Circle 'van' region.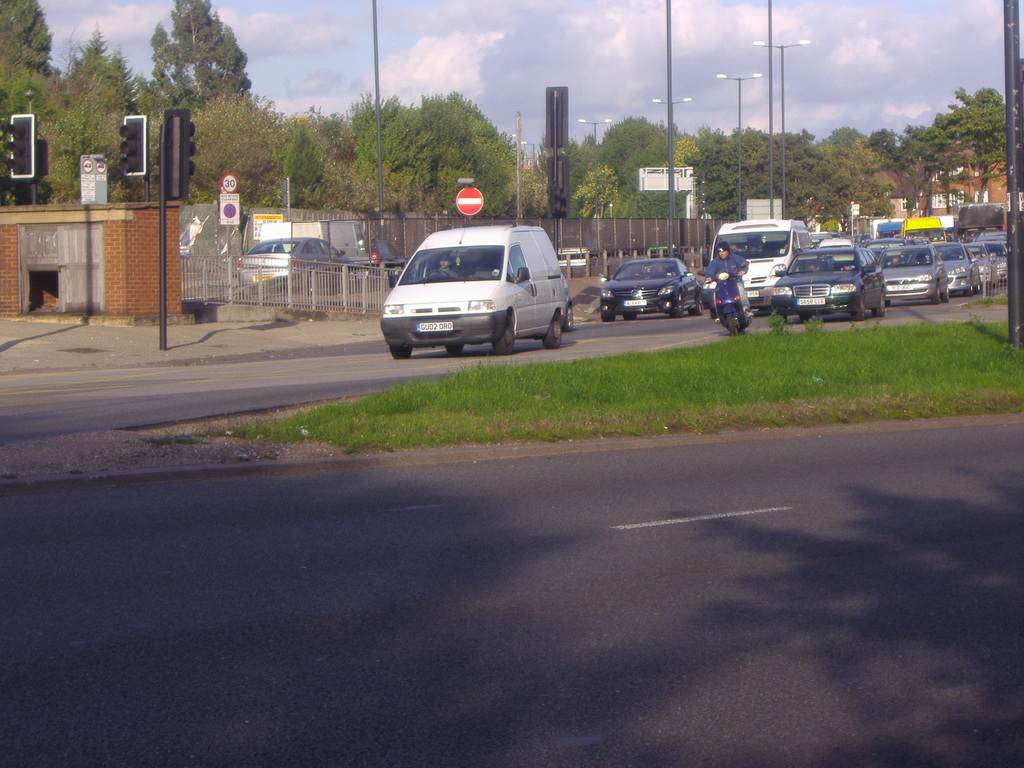
Region: pyautogui.locateOnScreen(899, 216, 945, 246).
